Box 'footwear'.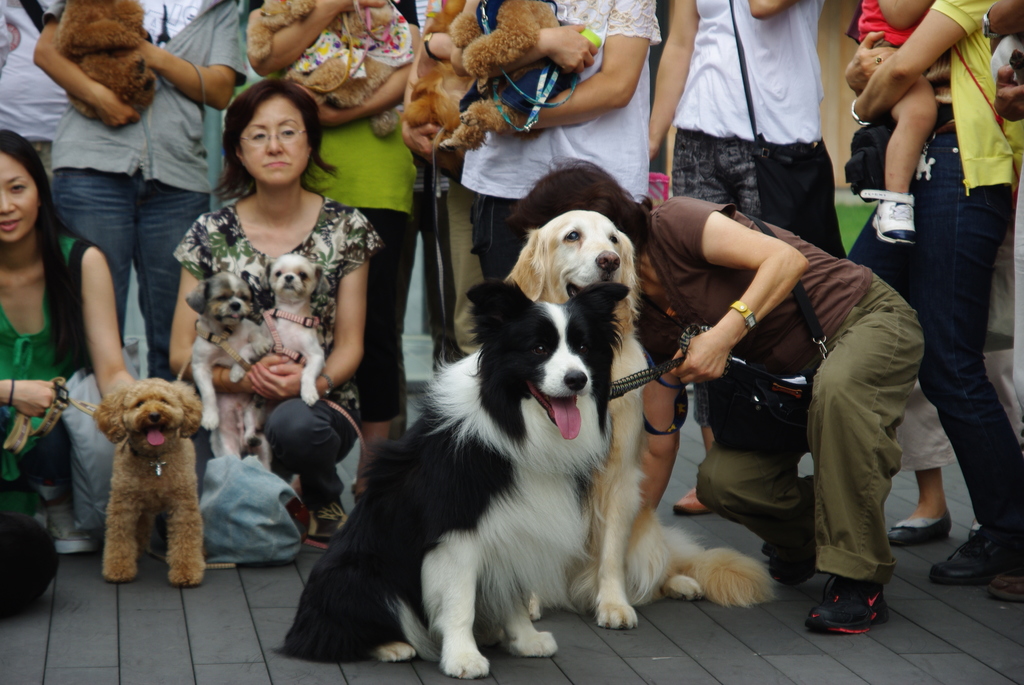
(left=44, top=502, right=97, bottom=557).
